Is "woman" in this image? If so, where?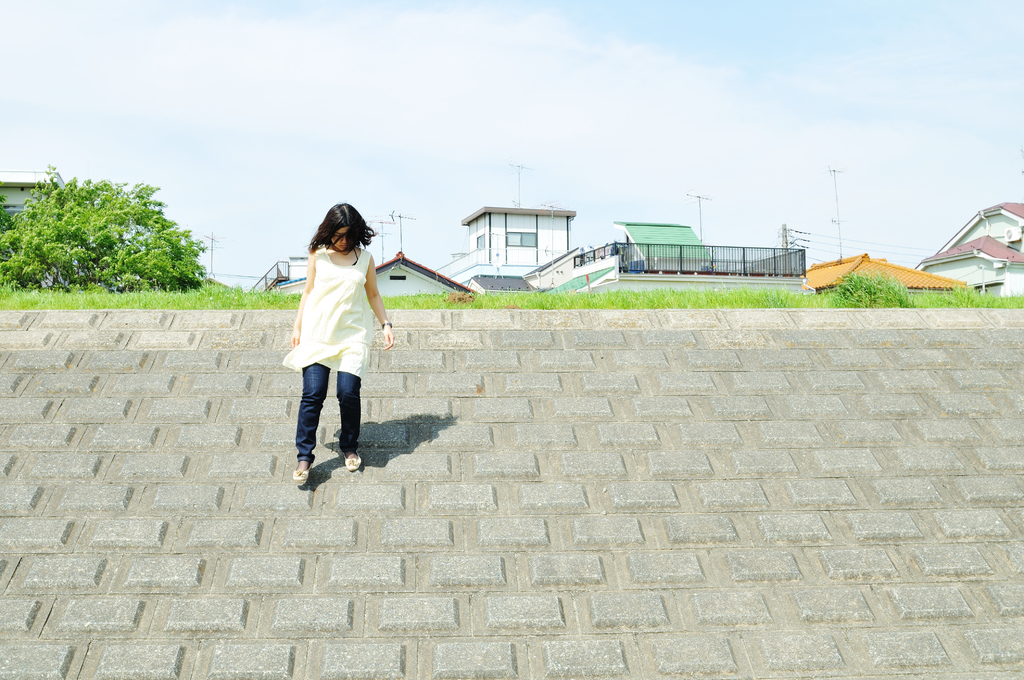
Yes, at crop(279, 202, 400, 487).
